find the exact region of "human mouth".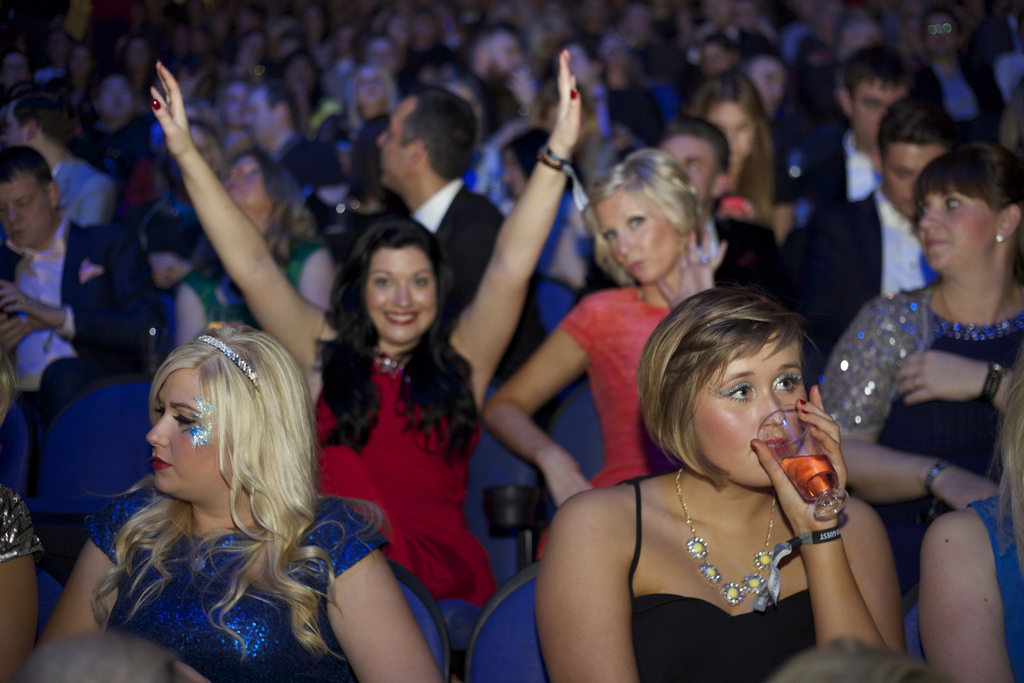
Exact region: BBox(155, 454, 168, 473).
